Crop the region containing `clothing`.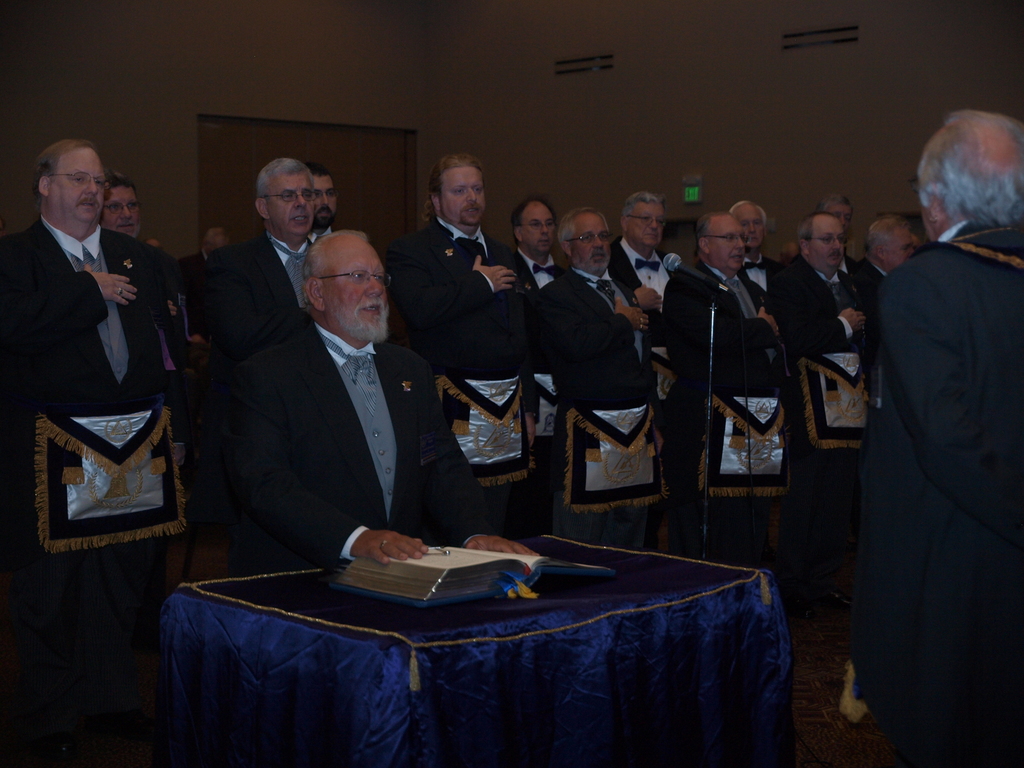
Crop region: select_region(845, 220, 1023, 740).
